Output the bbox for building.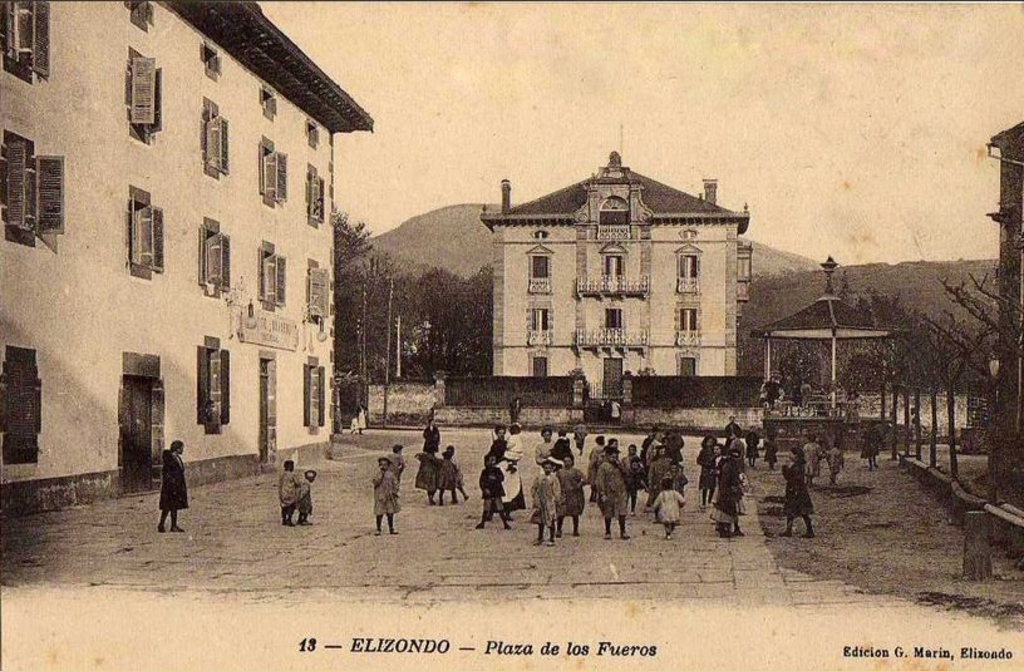
BBox(757, 250, 893, 420).
